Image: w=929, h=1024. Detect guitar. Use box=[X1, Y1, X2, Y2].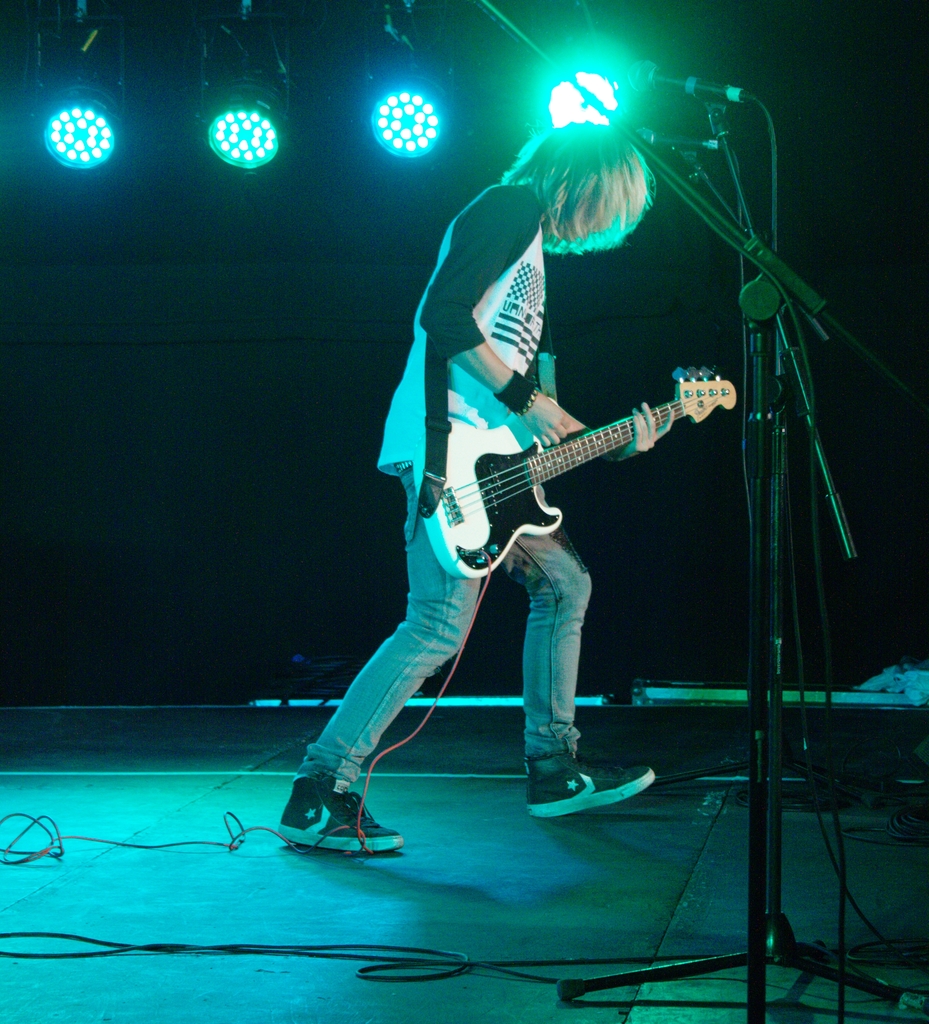
box=[420, 367, 743, 580].
